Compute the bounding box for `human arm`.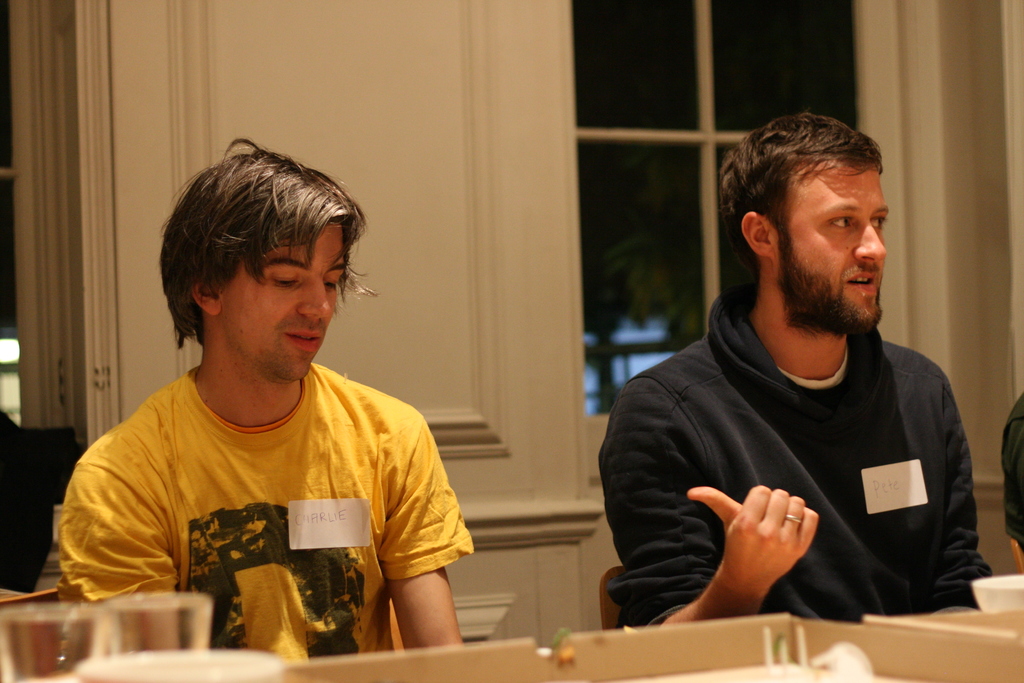
bbox(364, 456, 464, 661).
